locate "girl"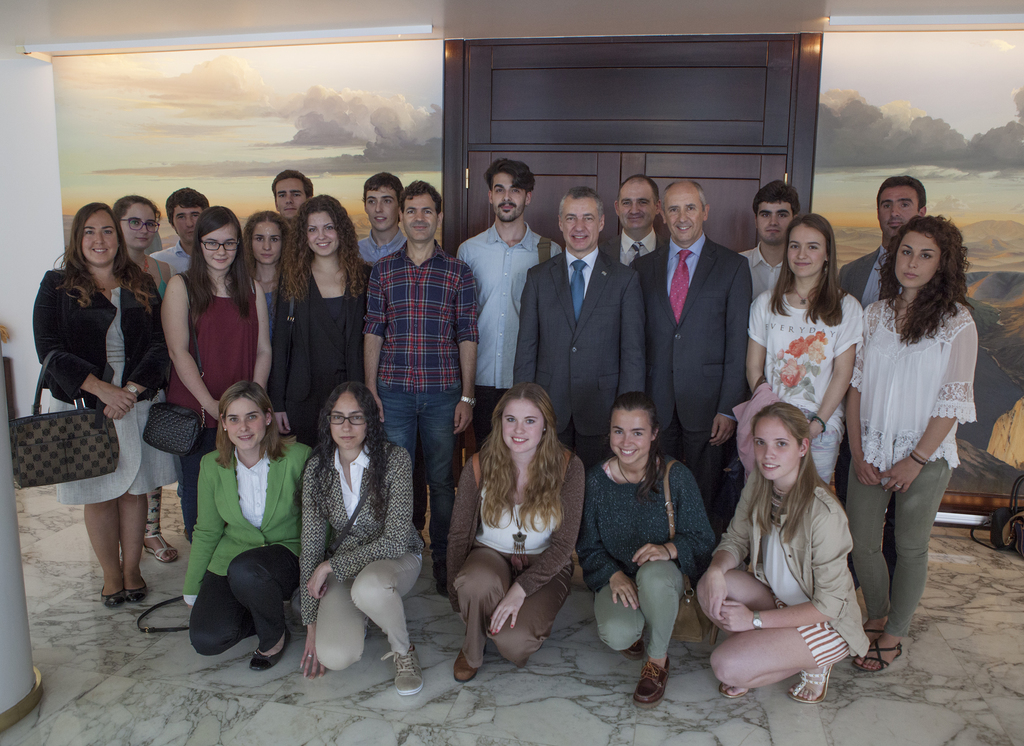
(left=748, top=213, right=862, bottom=480)
